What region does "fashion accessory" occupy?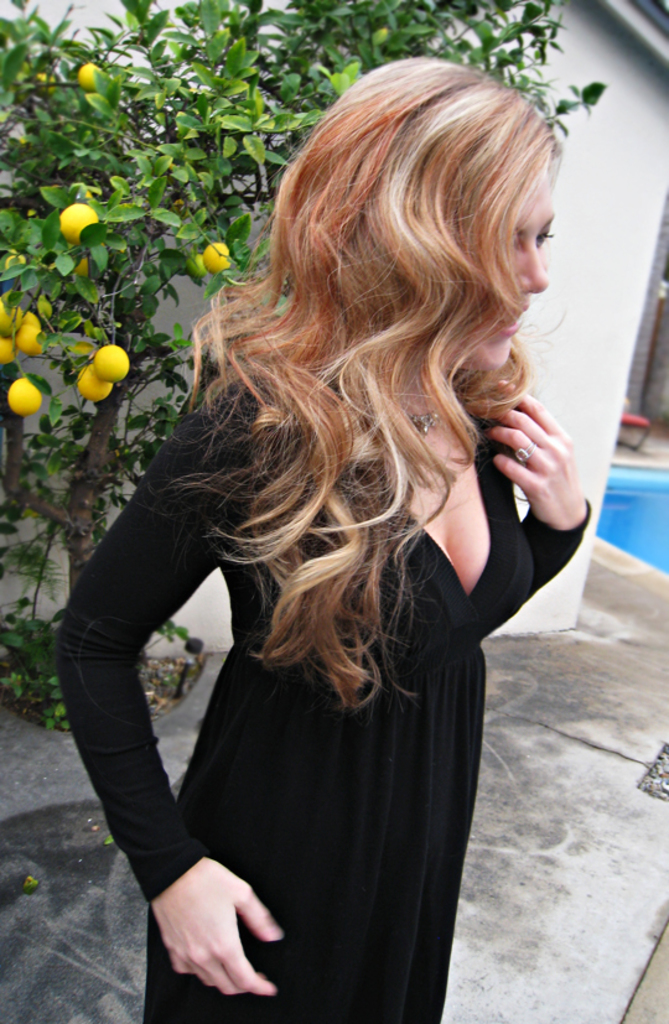
(517,443,536,463).
